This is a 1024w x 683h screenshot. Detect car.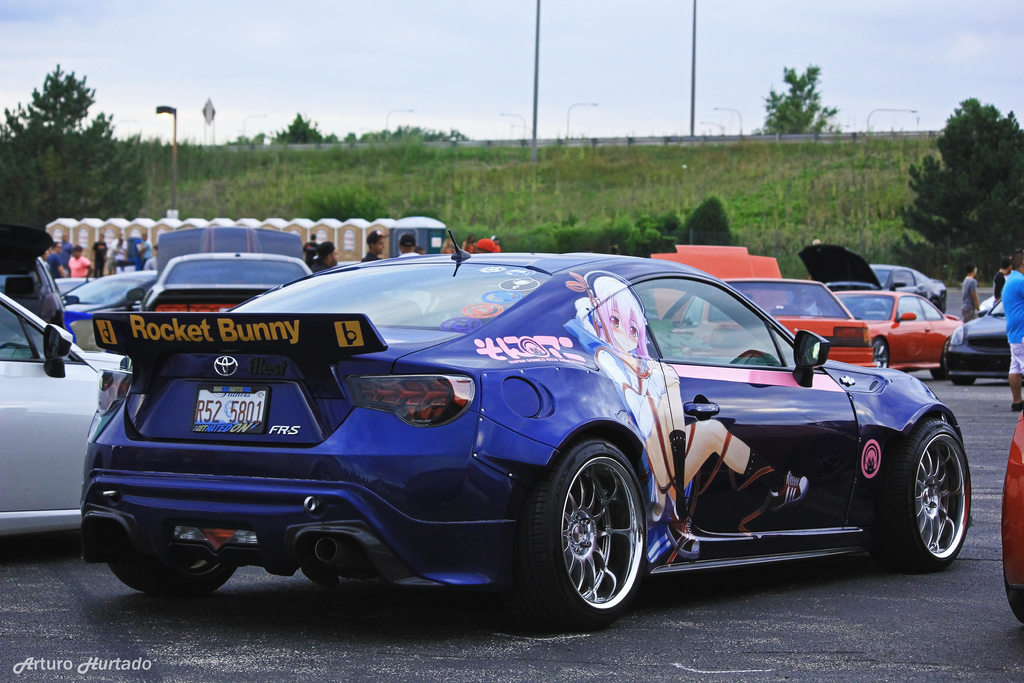
x1=646, y1=238, x2=870, y2=366.
